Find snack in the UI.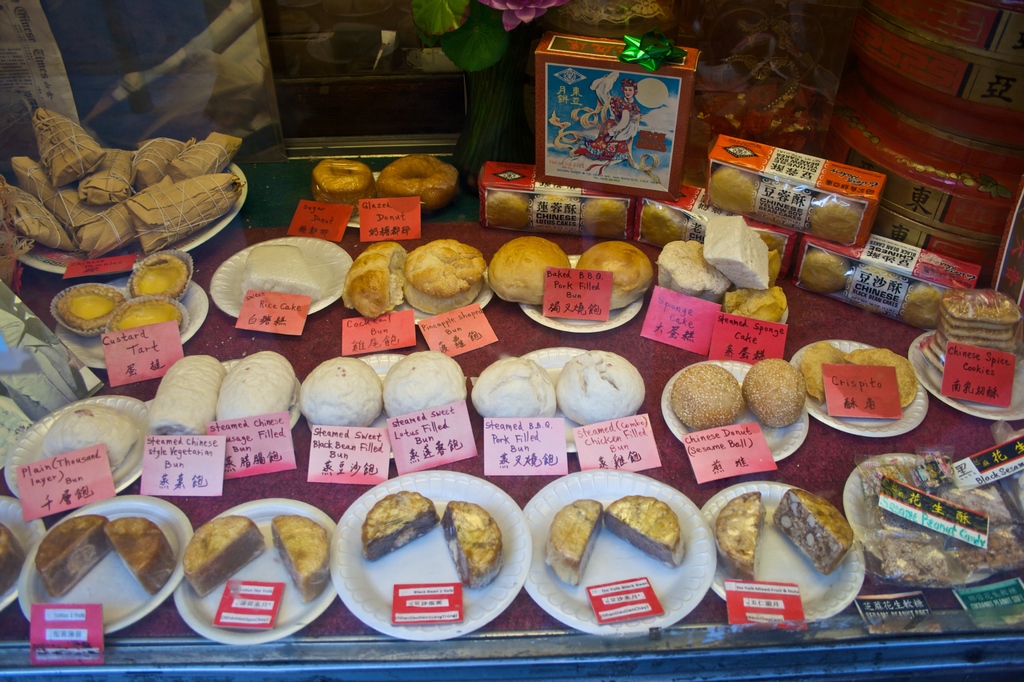
UI element at (36, 398, 134, 483).
